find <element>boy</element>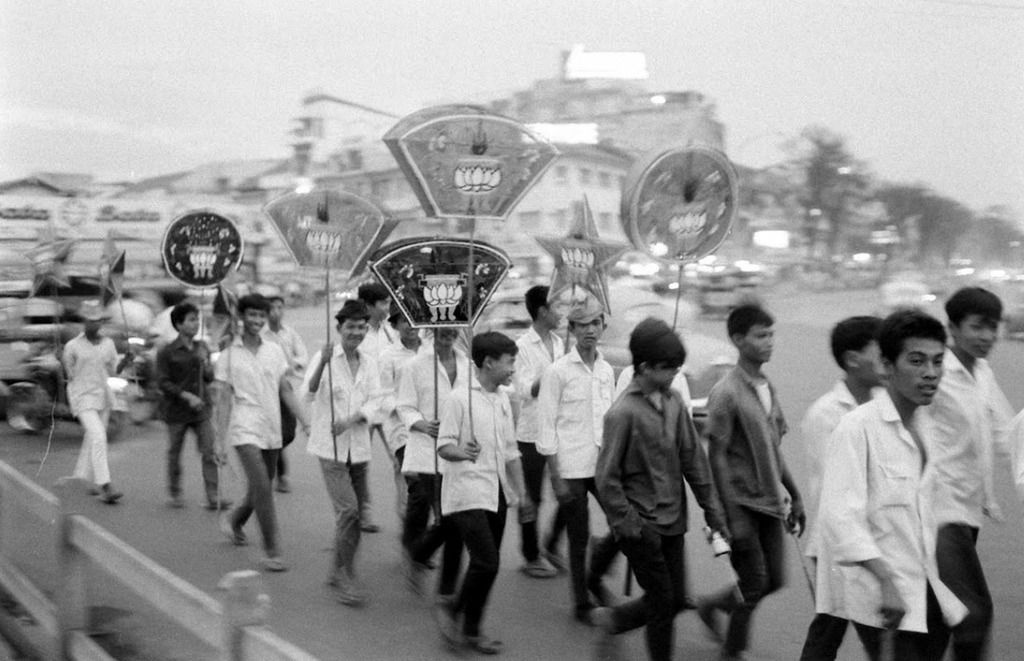
left=57, top=313, right=134, bottom=508
